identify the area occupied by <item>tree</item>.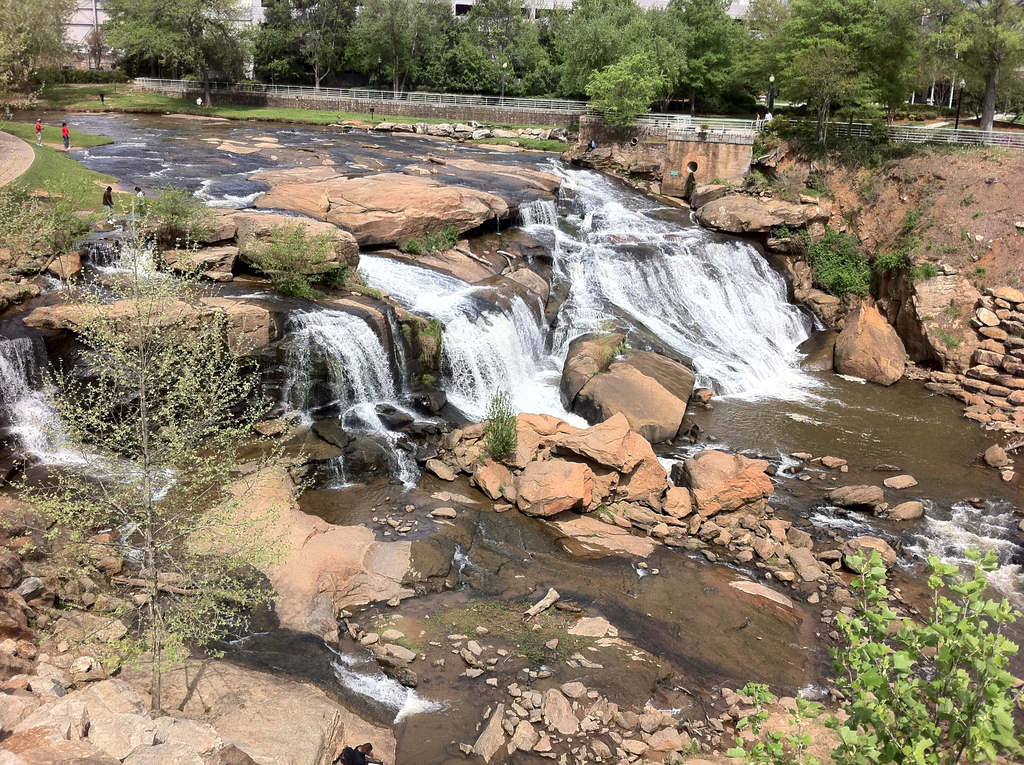
Area: 457:1:560:92.
